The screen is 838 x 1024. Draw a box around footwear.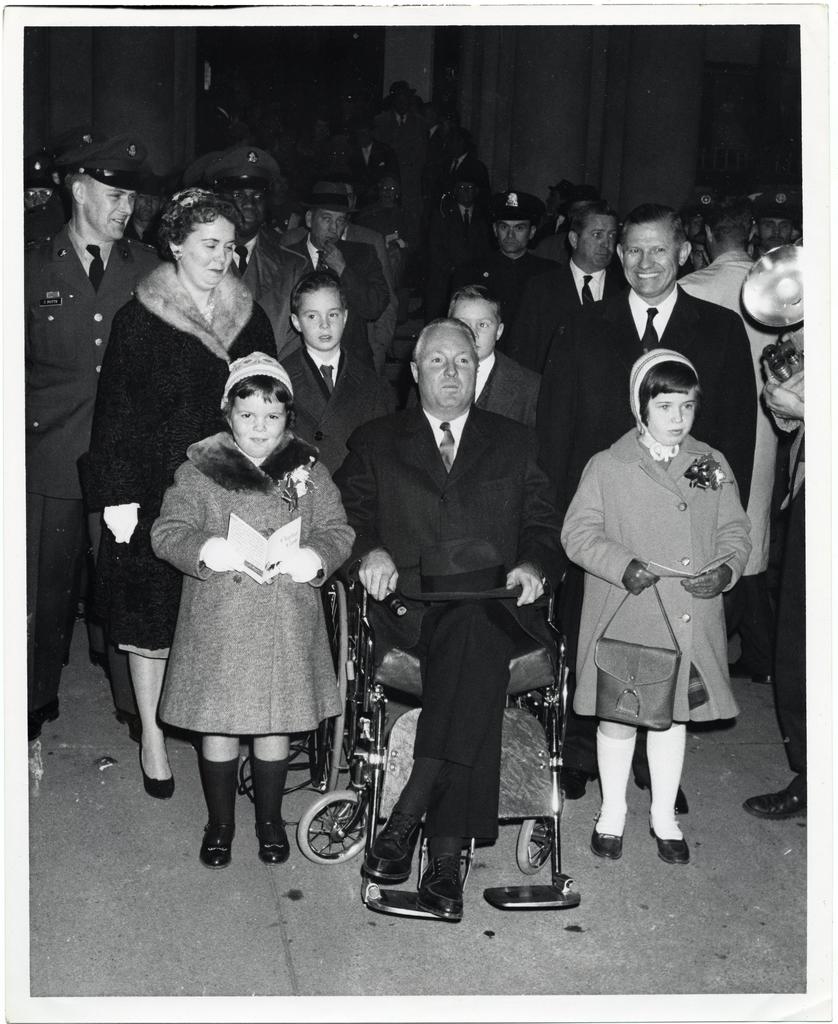
bbox=[596, 808, 639, 862].
